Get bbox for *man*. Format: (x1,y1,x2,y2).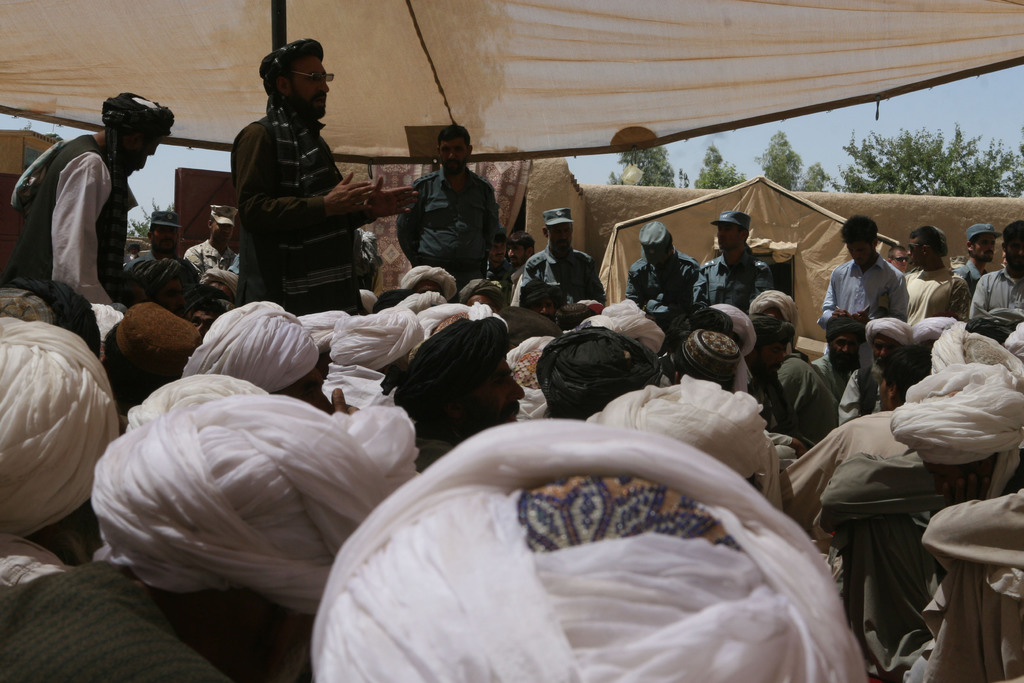
(888,245,913,276).
